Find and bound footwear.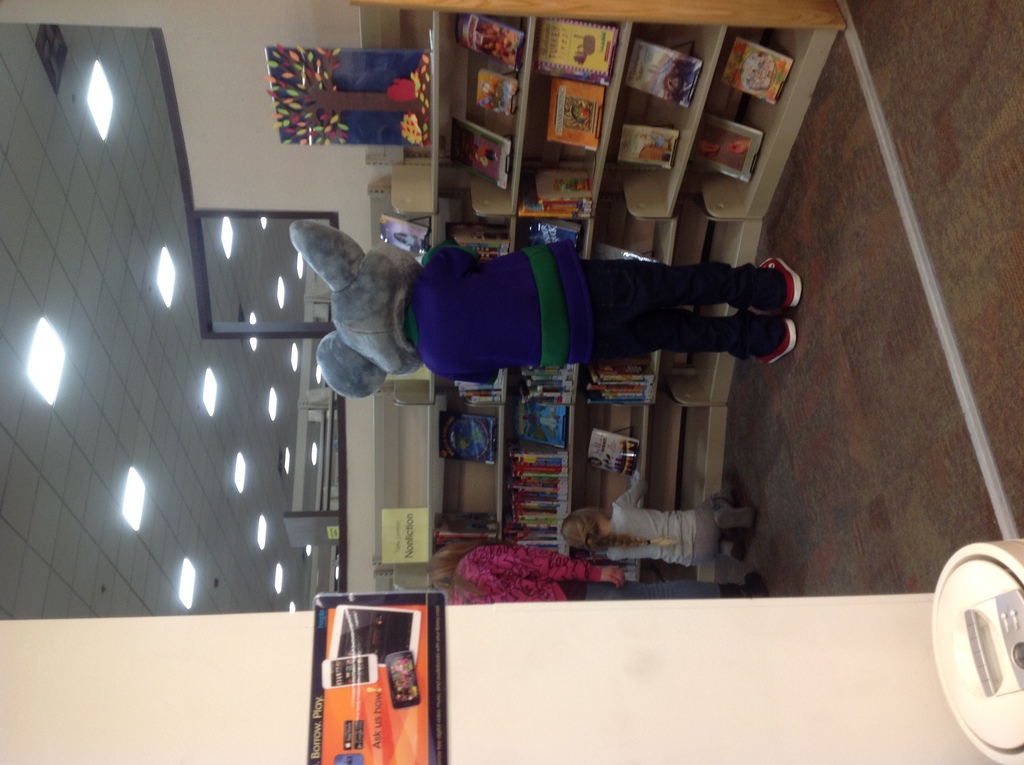
Bound: (x1=714, y1=503, x2=749, y2=525).
